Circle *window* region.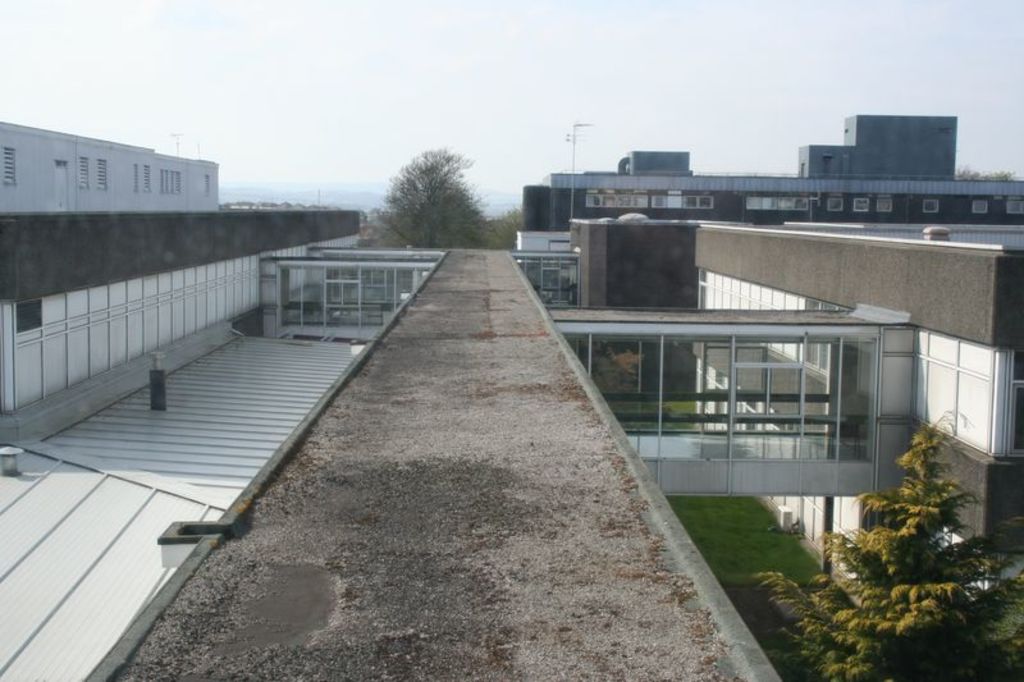
Region: 696 358 727 431.
